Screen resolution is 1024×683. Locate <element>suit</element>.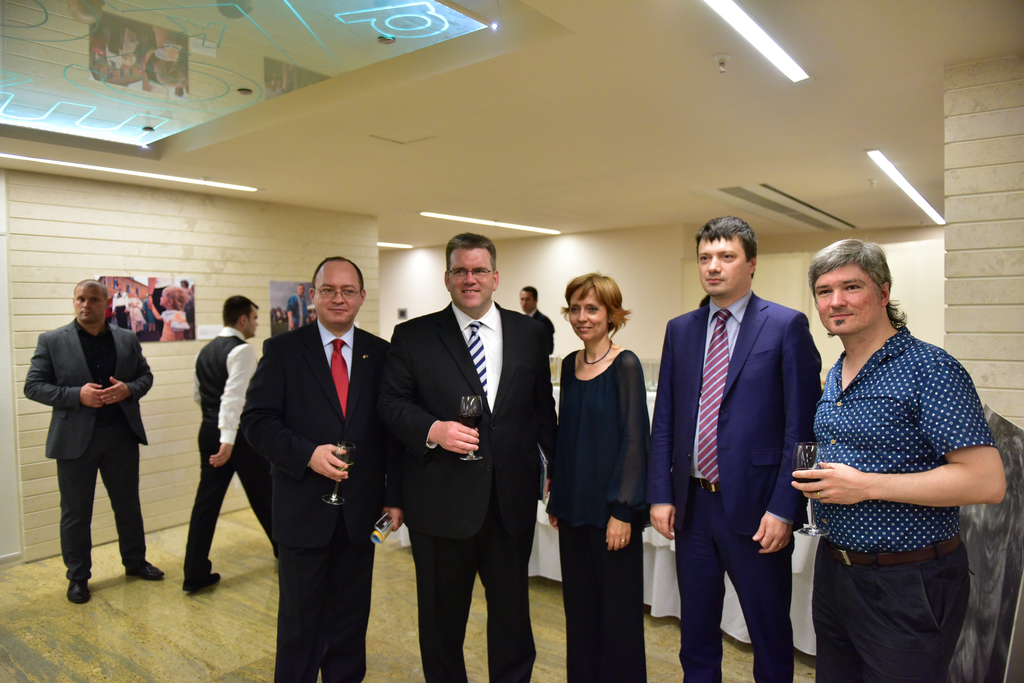
l=234, t=317, r=392, b=682.
